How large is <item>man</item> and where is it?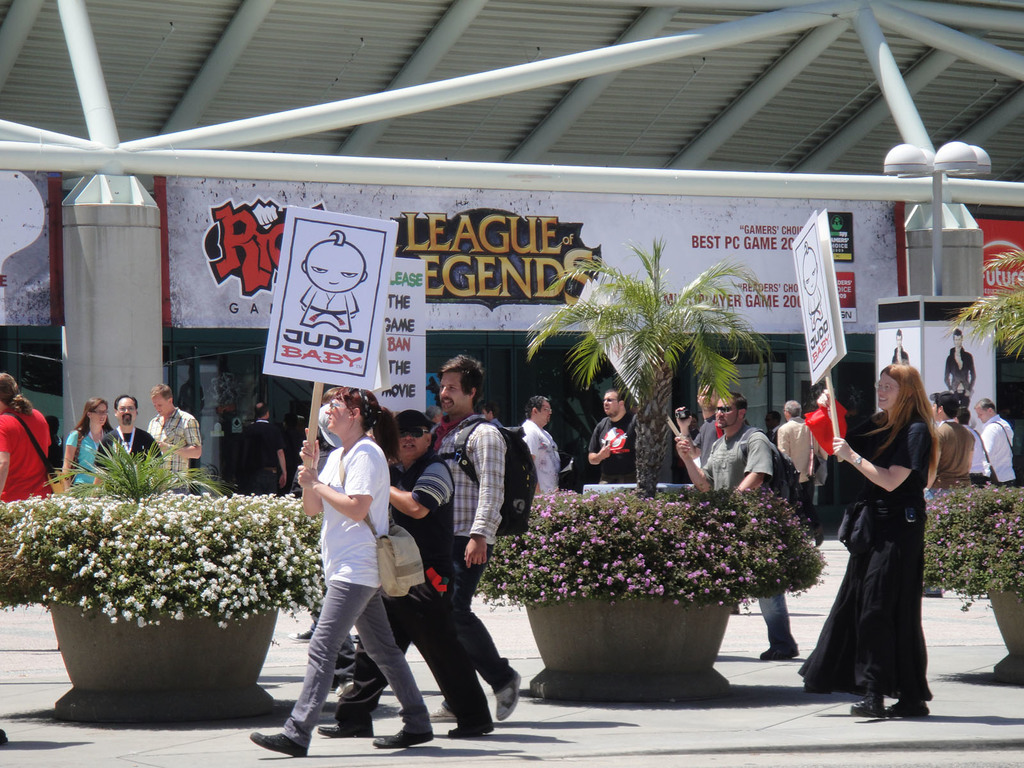
Bounding box: 520:396:562:500.
